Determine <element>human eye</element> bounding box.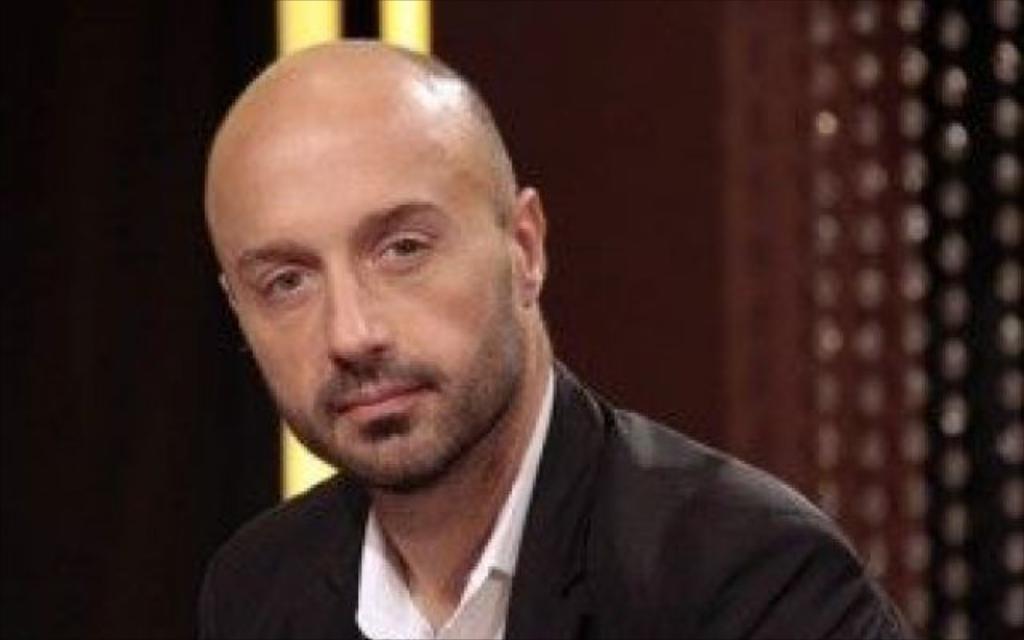
Determined: [left=355, top=210, right=438, bottom=277].
